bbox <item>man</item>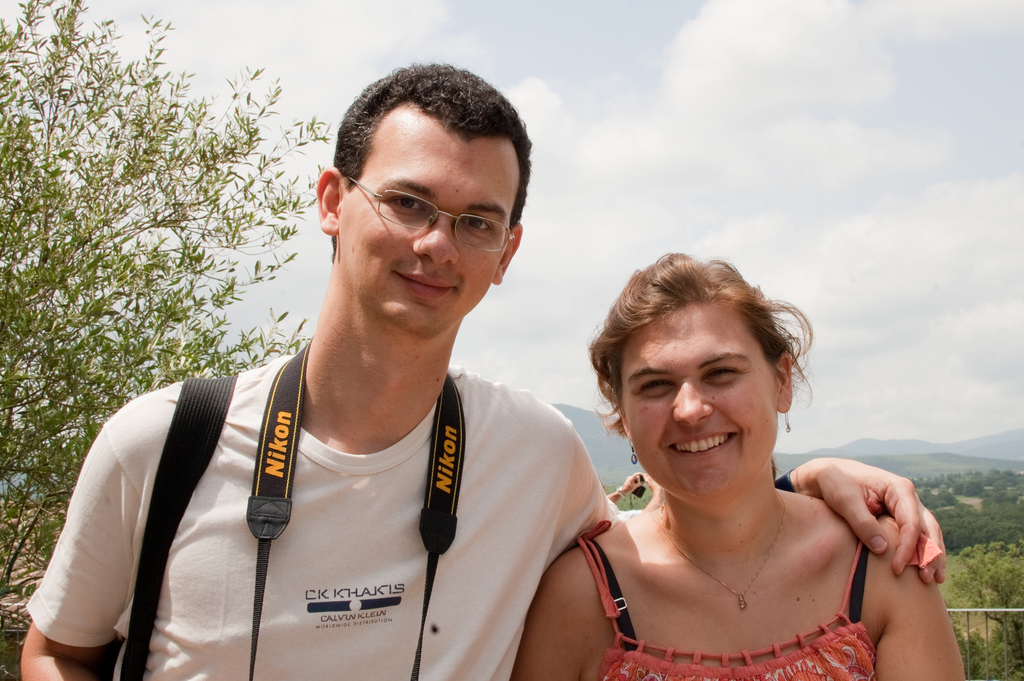
crop(548, 259, 963, 680)
